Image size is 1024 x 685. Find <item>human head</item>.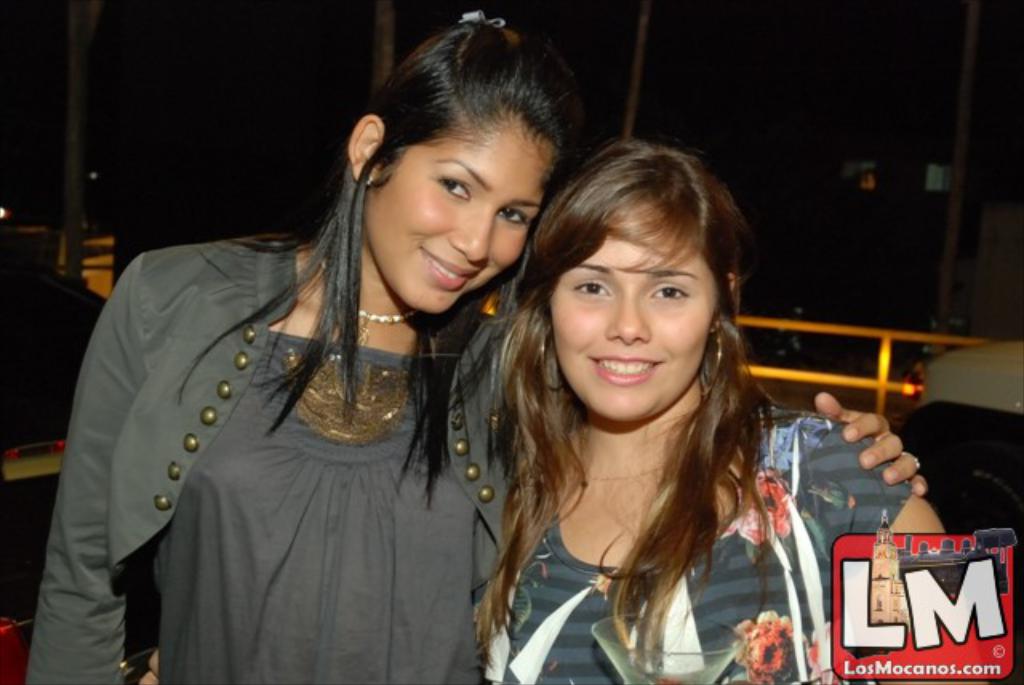
rect(346, 2, 598, 310).
